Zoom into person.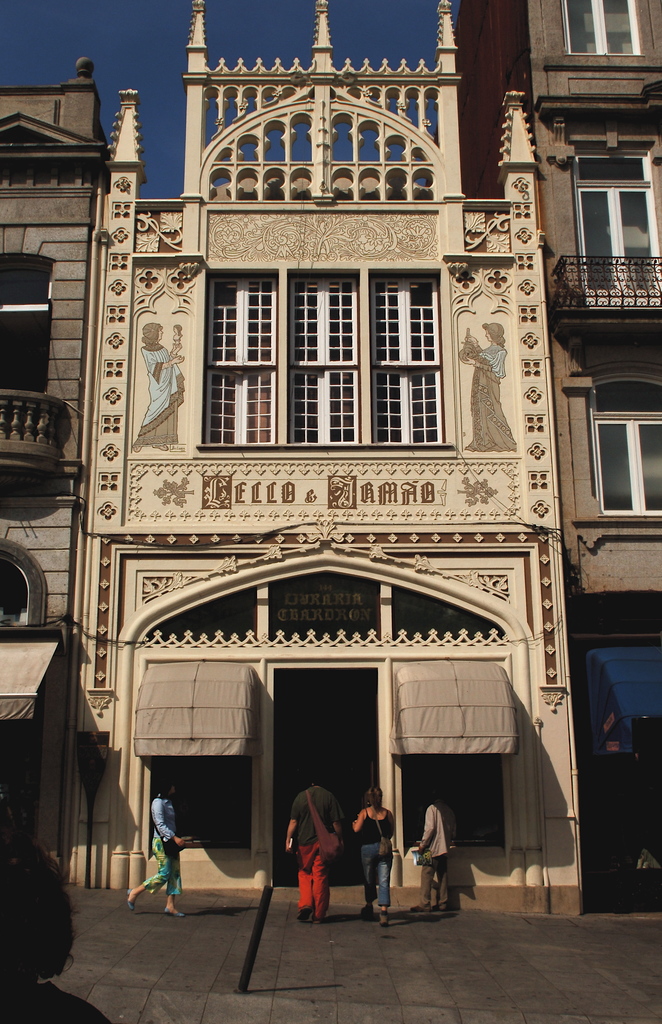
Zoom target: {"x1": 135, "y1": 317, "x2": 188, "y2": 469}.
